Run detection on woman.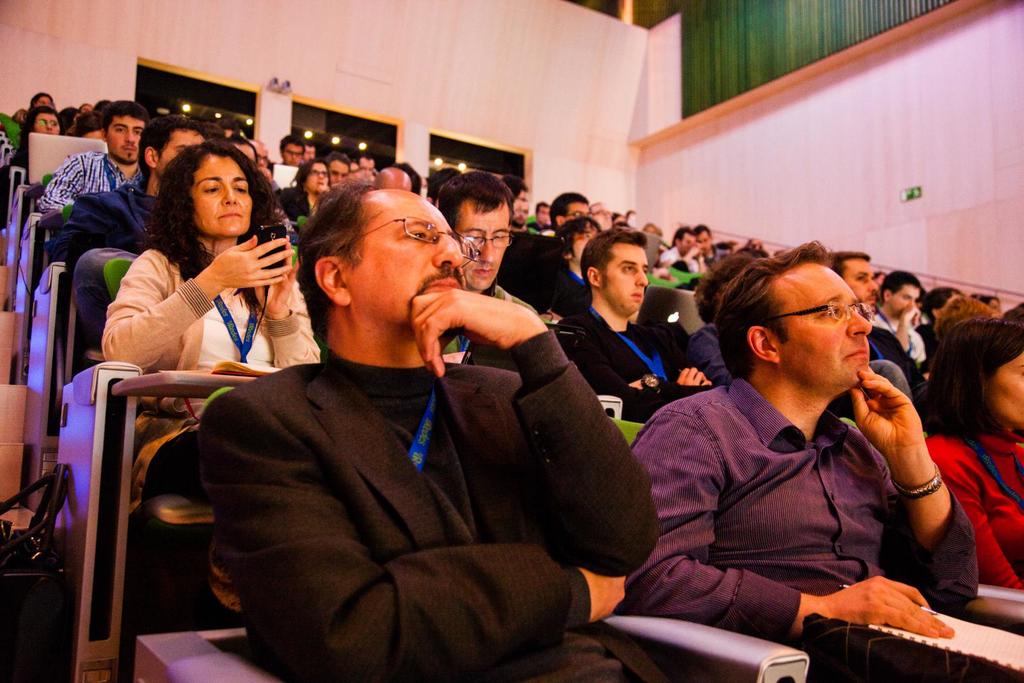
Result: 280/156/335/216.
